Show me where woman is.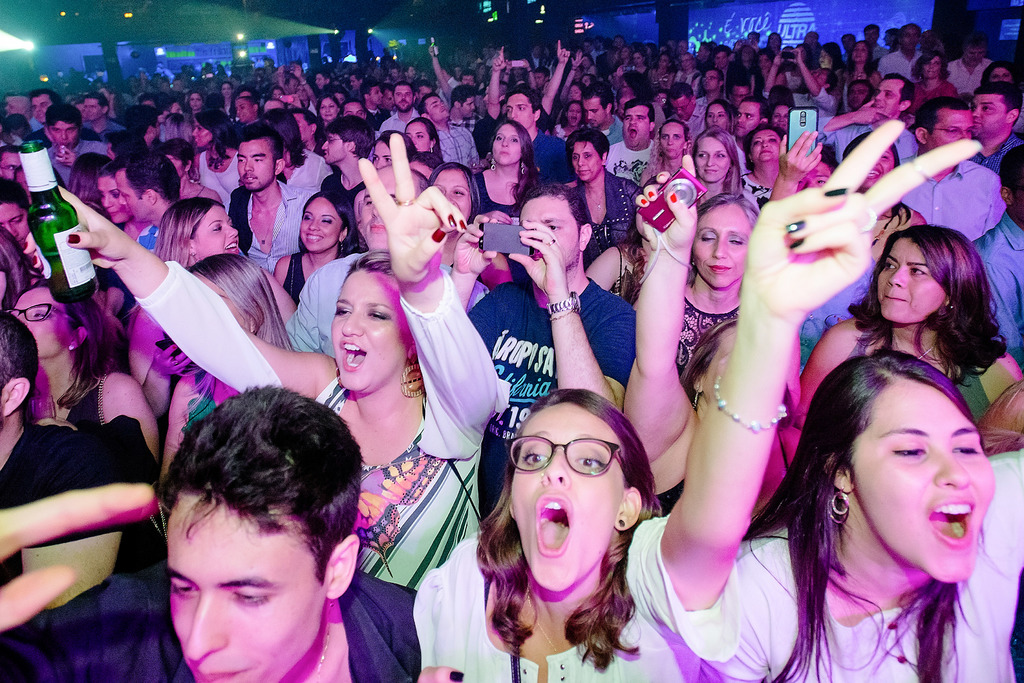
woman is at Rect(674, 129, 756, 200).
